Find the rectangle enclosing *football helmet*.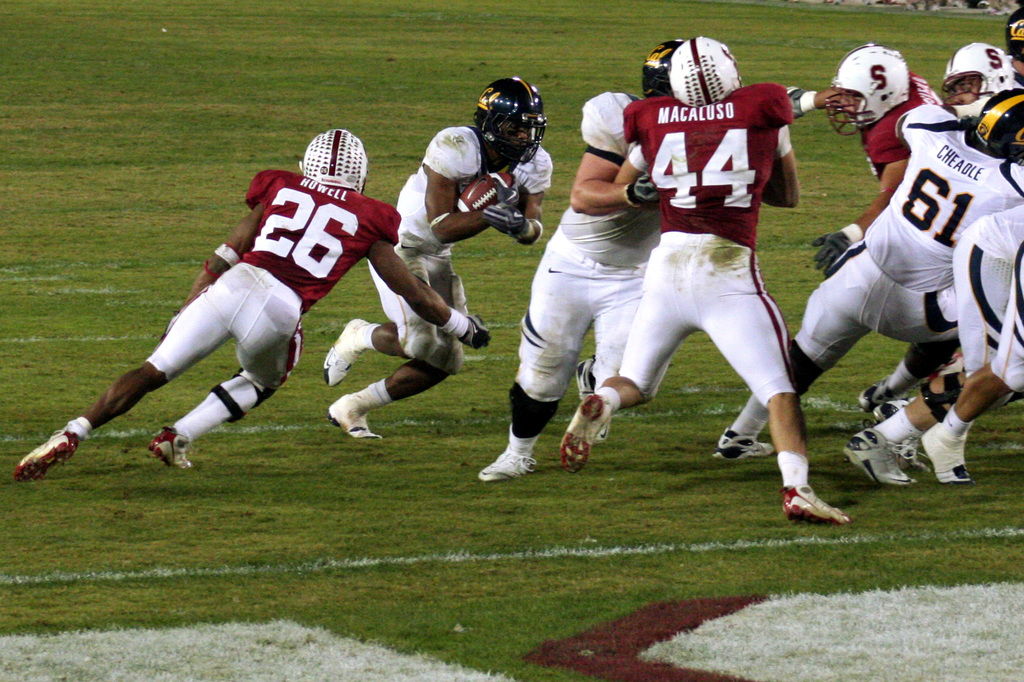
locate(298, 128, 367, 196).
